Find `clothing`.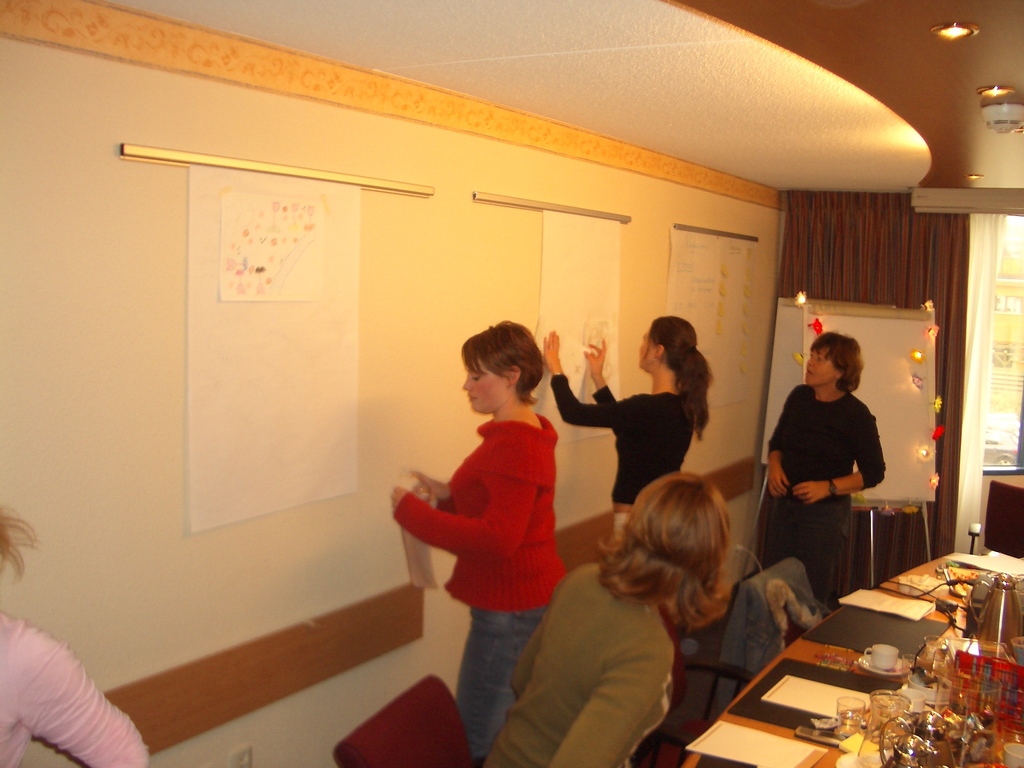
388:417:561:767.
